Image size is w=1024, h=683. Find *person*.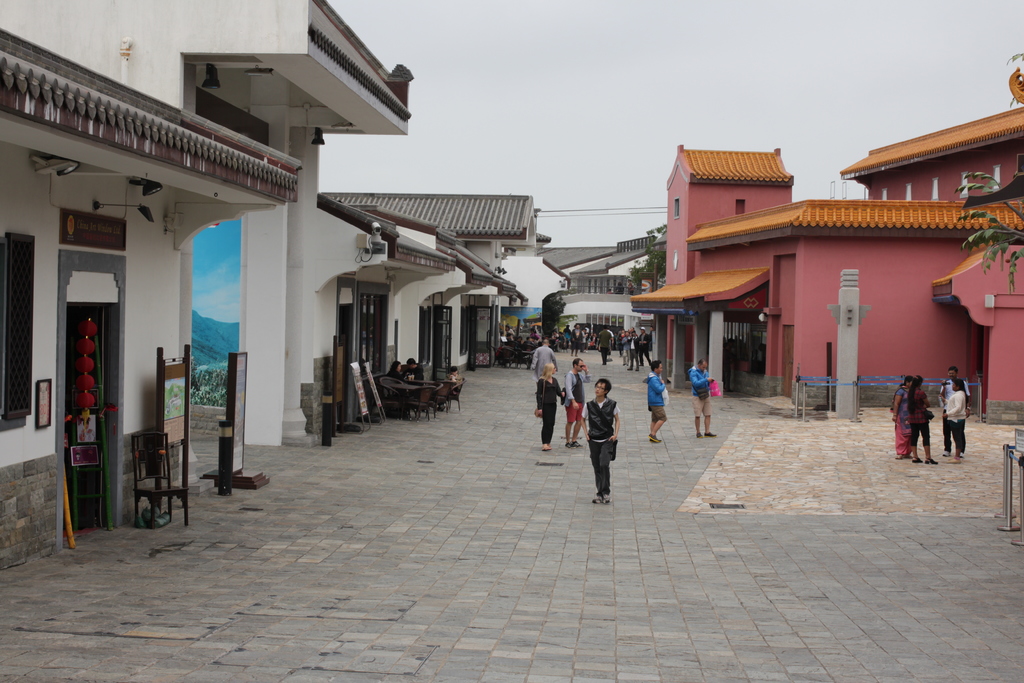
907,374,937,464.
